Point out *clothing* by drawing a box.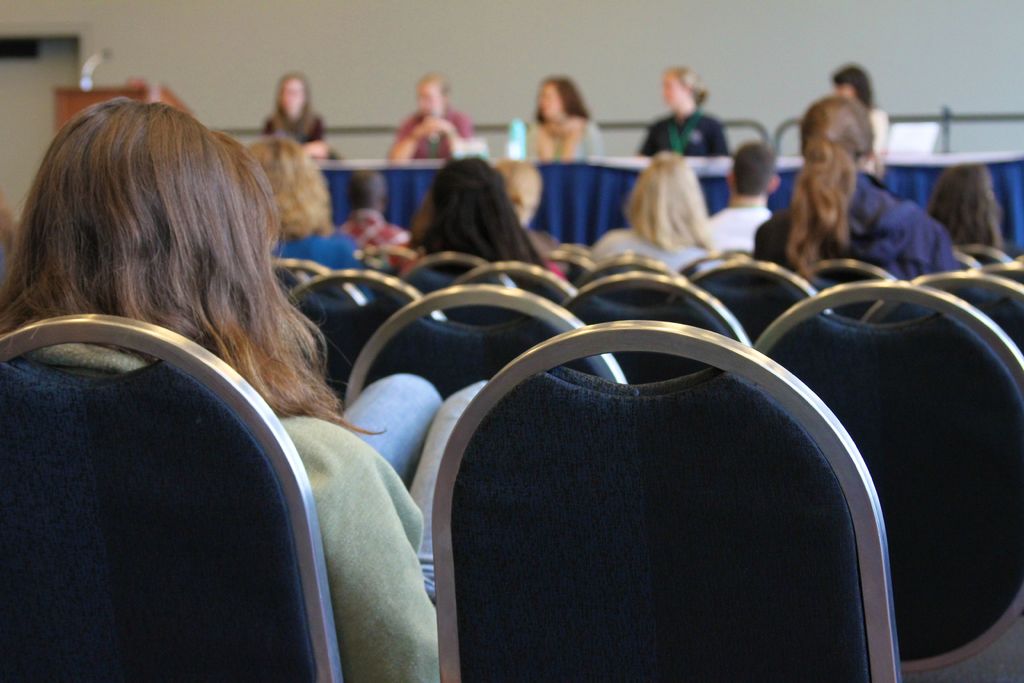
select_region(752, 171, 959, 322).
